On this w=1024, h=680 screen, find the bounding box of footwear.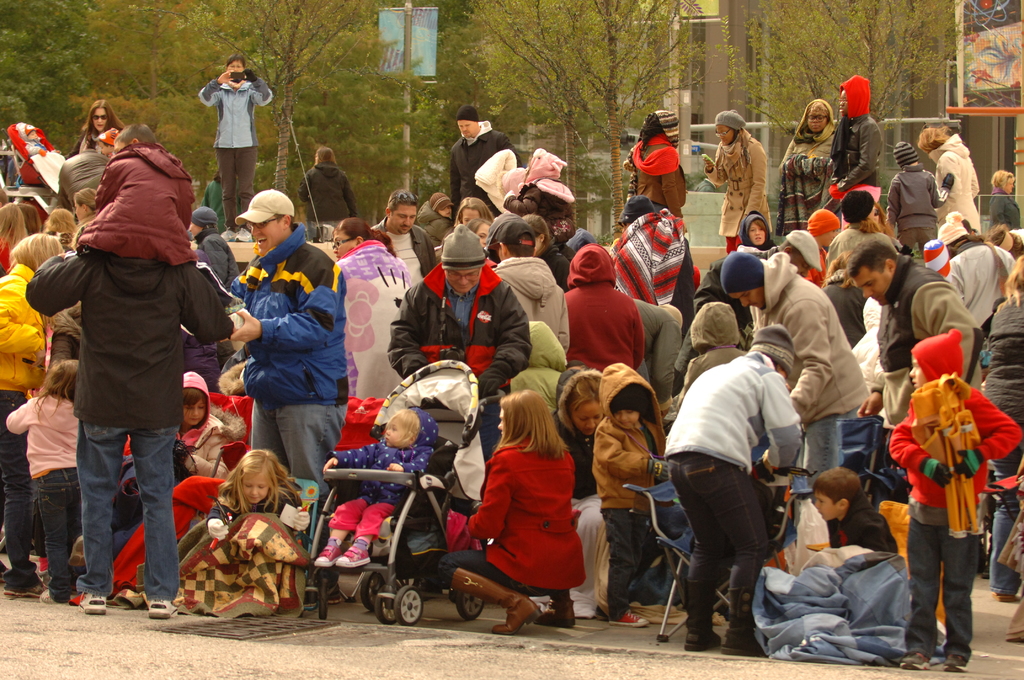
Bounding box: [x1=83, y1=592, x2=110, y2=613].
